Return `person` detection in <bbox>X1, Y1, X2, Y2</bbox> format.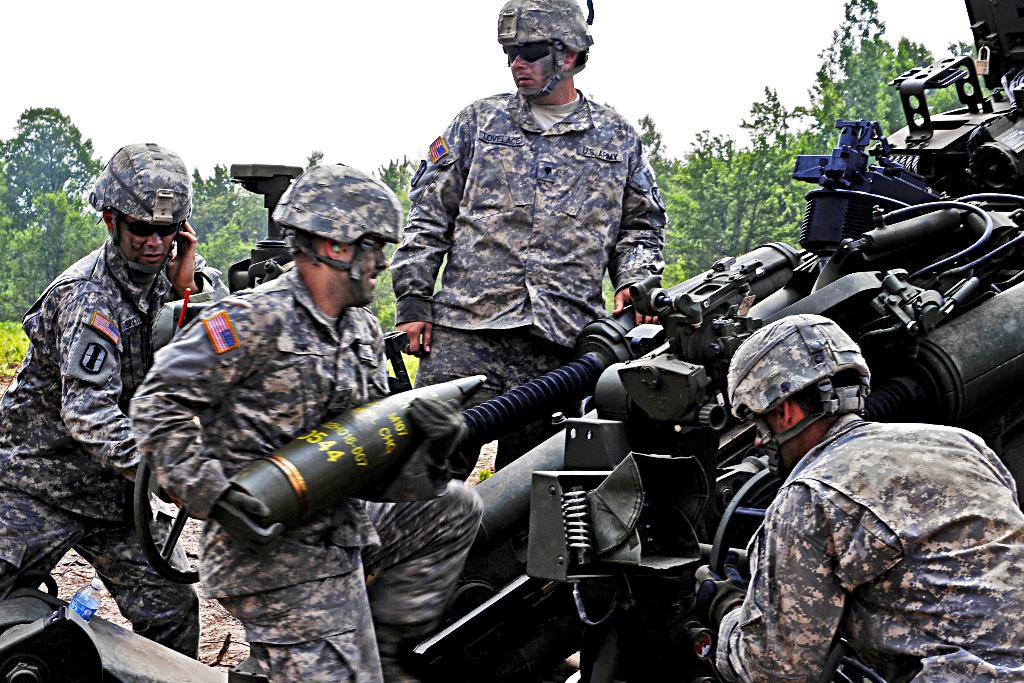
<bbox>0, 142, 232, 661</bbox>.
